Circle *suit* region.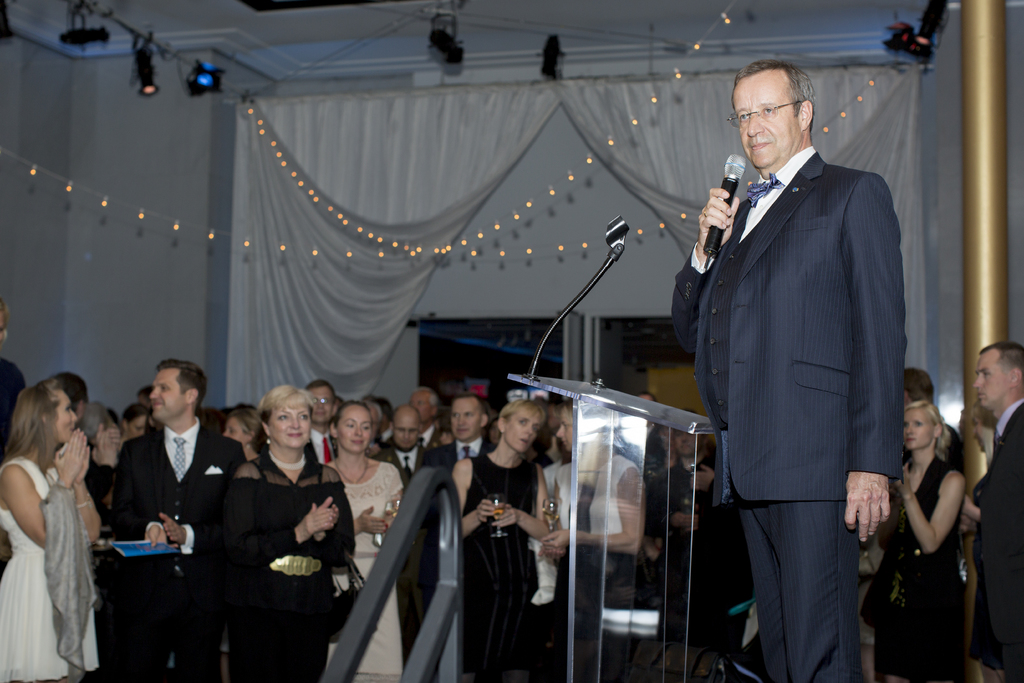
Region: bbox(424, 422, 440, 456).
